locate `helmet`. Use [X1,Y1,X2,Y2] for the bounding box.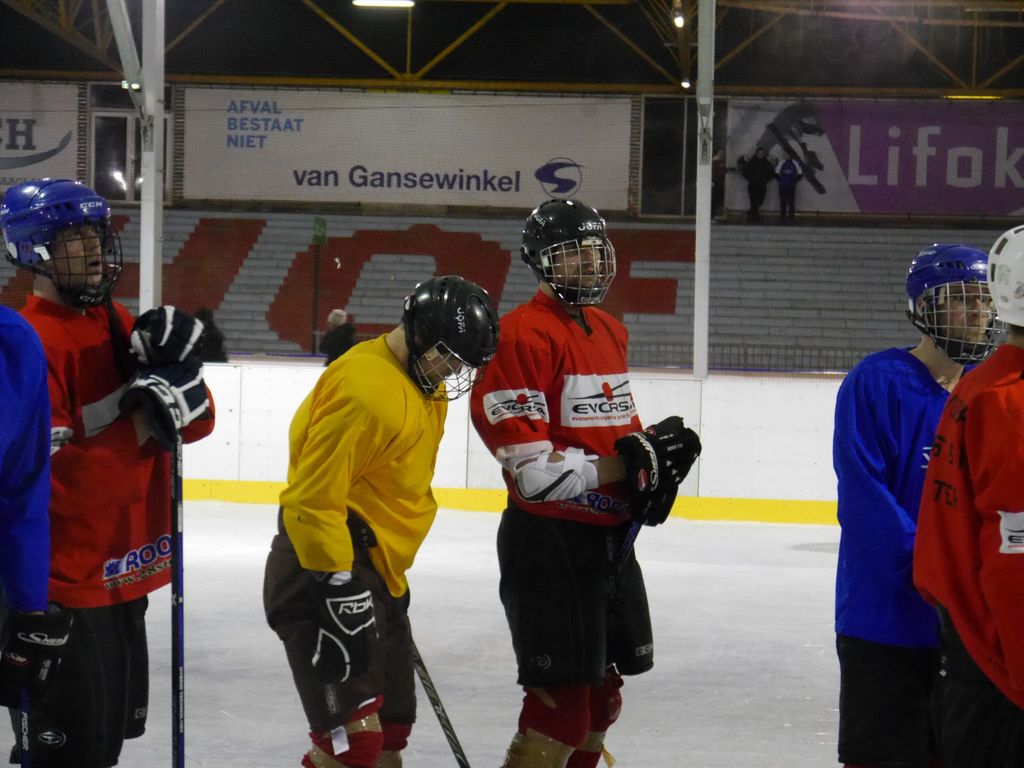
[515,201,614,311].
